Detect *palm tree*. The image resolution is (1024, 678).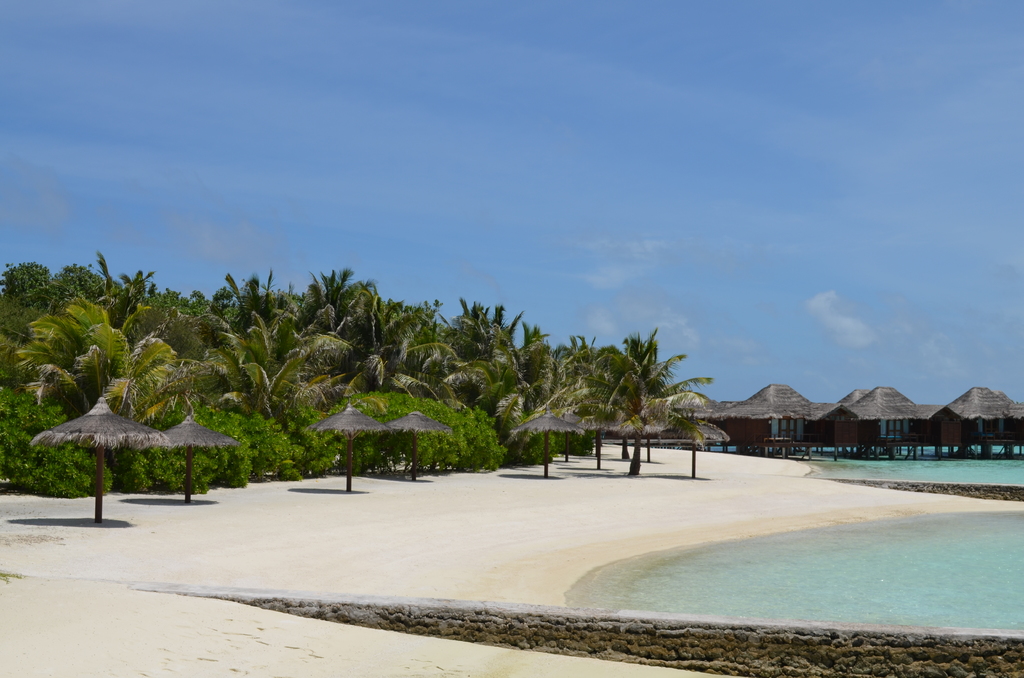
[422, 318, 479, 411].
